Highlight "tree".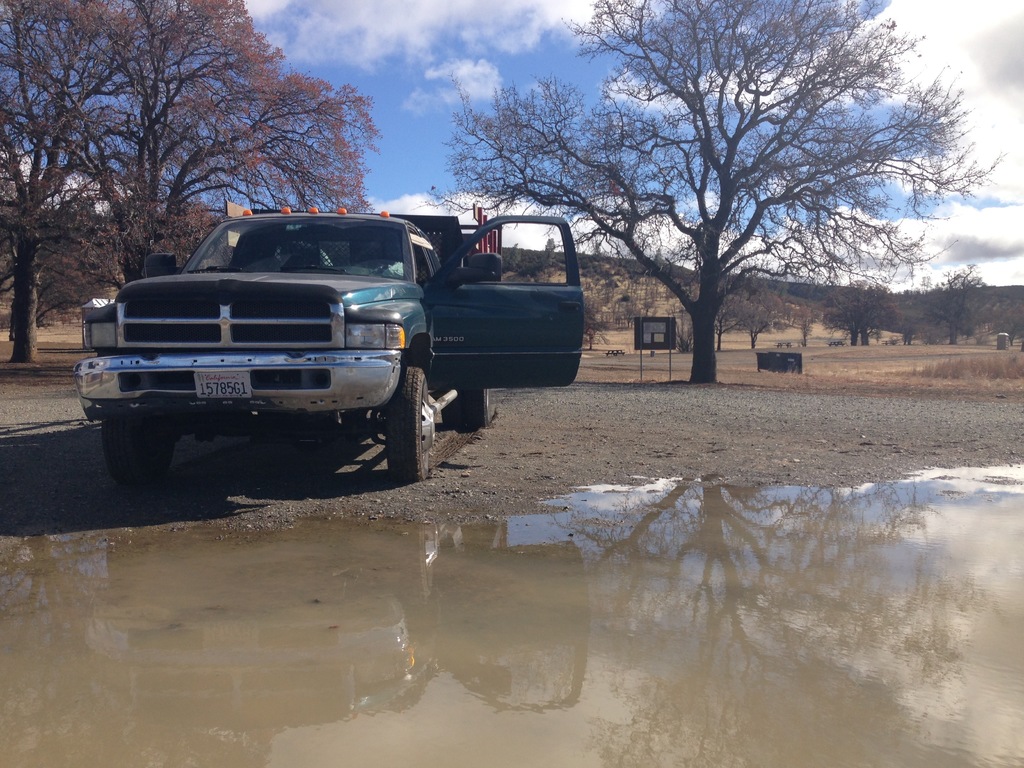
Highlighted region: 498,248,551,282.
